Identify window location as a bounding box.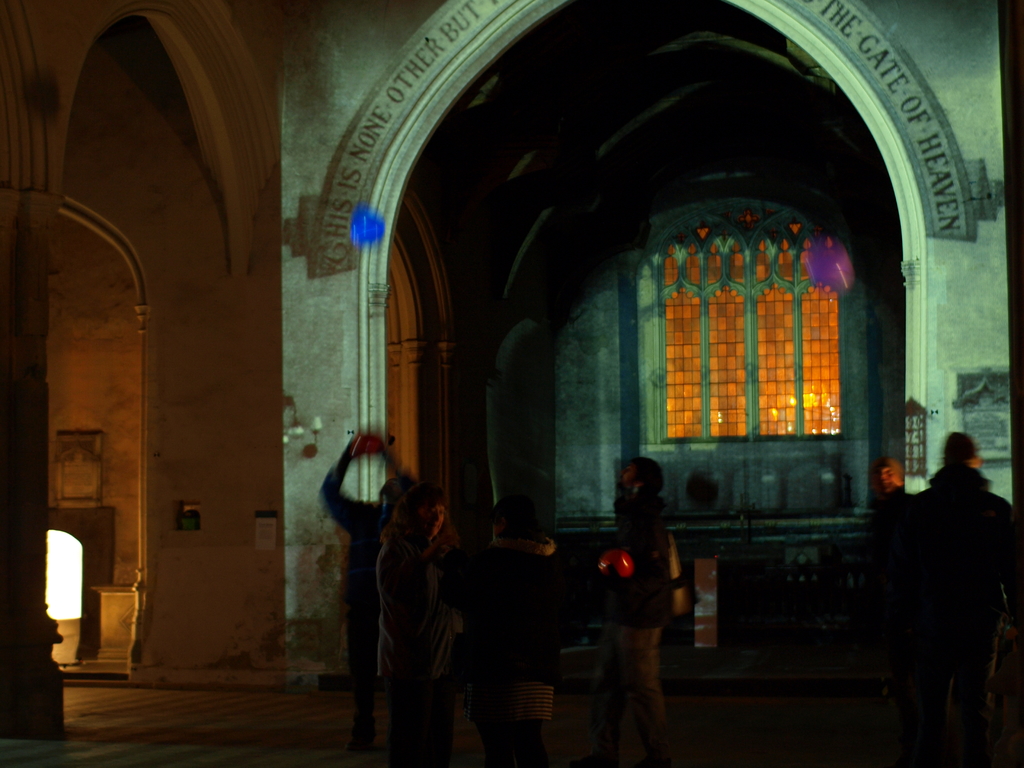
bbox(628, 188, 856, 507).
